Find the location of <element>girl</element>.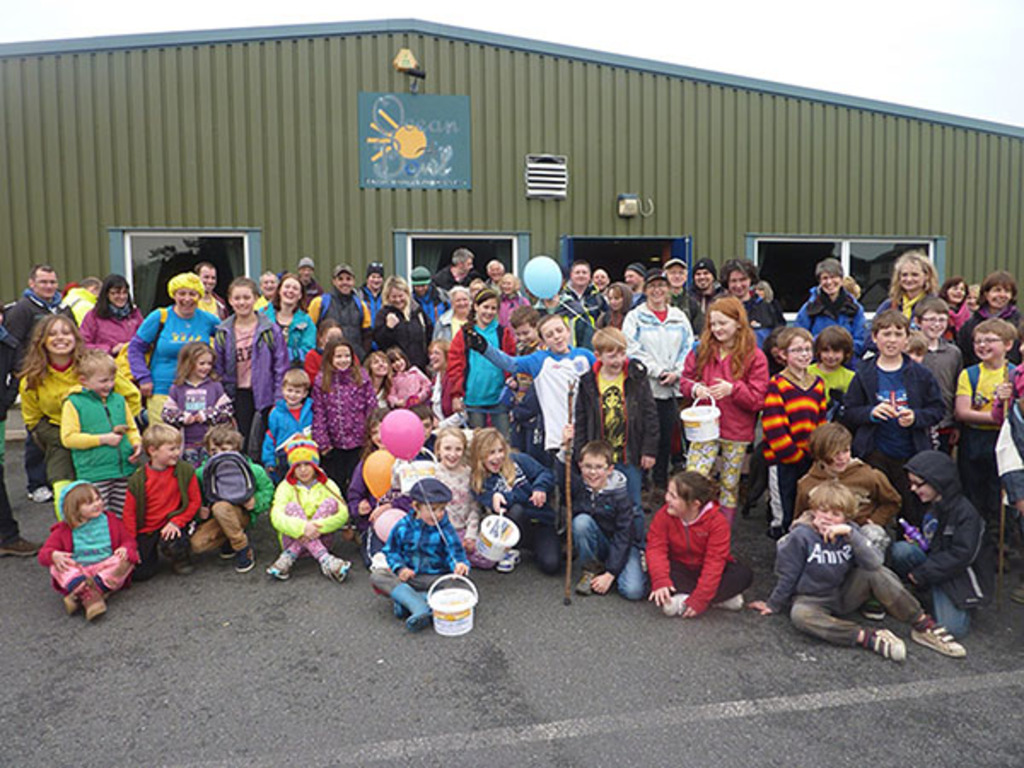
Location: box=[393, 428, 481, 553].
